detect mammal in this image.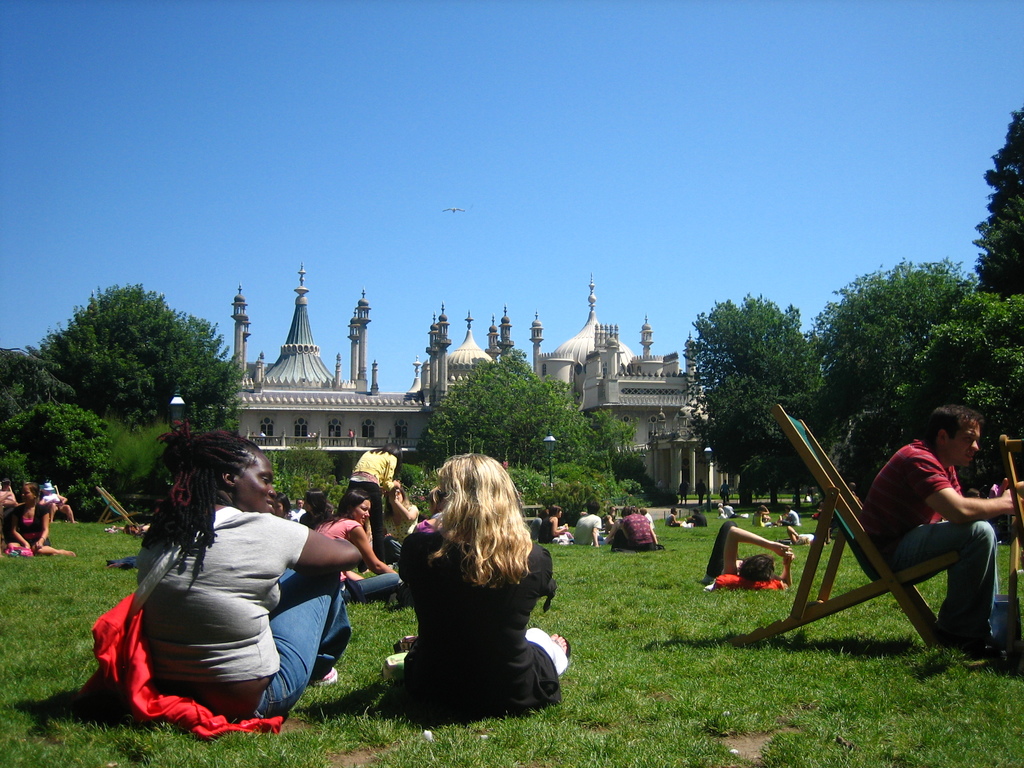
Detection: (527, 509, 545, 540).
